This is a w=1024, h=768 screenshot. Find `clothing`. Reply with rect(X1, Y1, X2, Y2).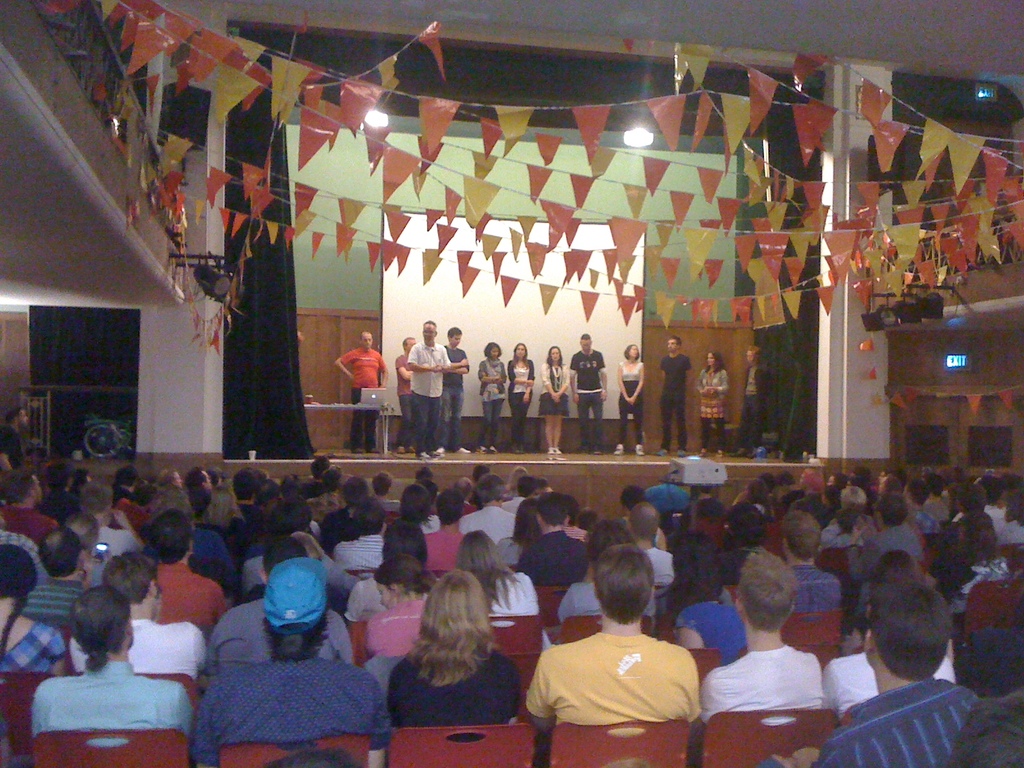
rect(303, 477, 326, 500).
